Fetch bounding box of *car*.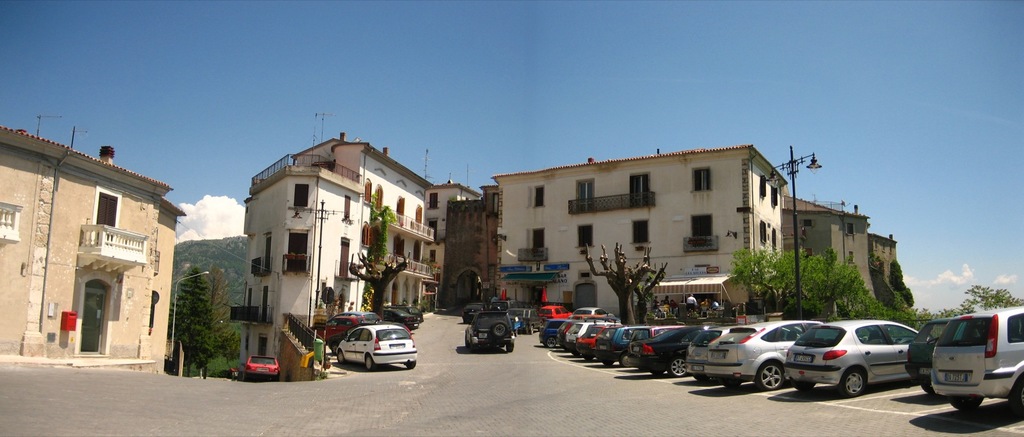
Bbox: box=[240, 356, 282, 378].
